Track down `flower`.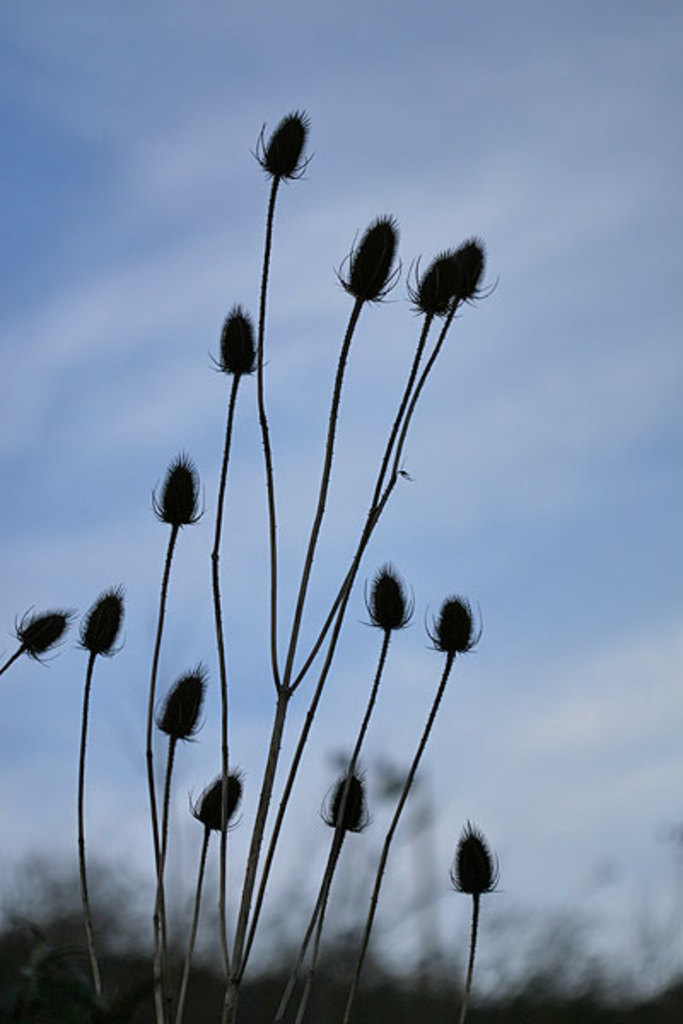
Tracked to {"x1": 80, "y1": 579, "x2": 125, "y2": 650}.
